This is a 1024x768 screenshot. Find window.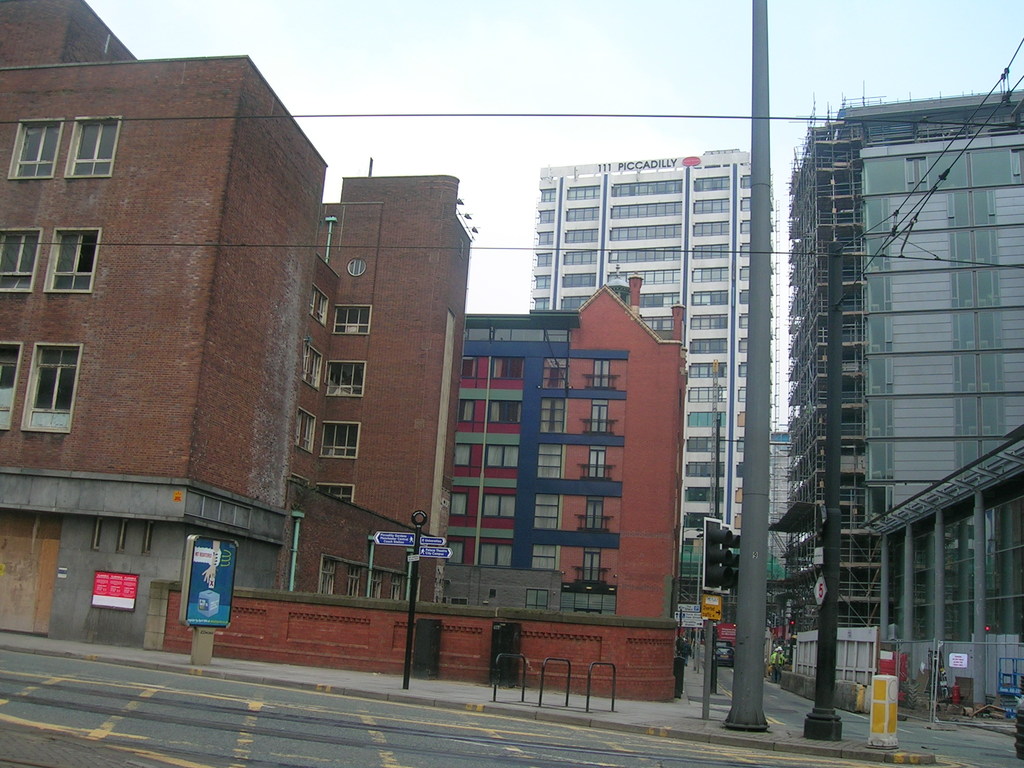
Bounding box: pyautogui.locateOnScreen(452, 494, 465, 515).
